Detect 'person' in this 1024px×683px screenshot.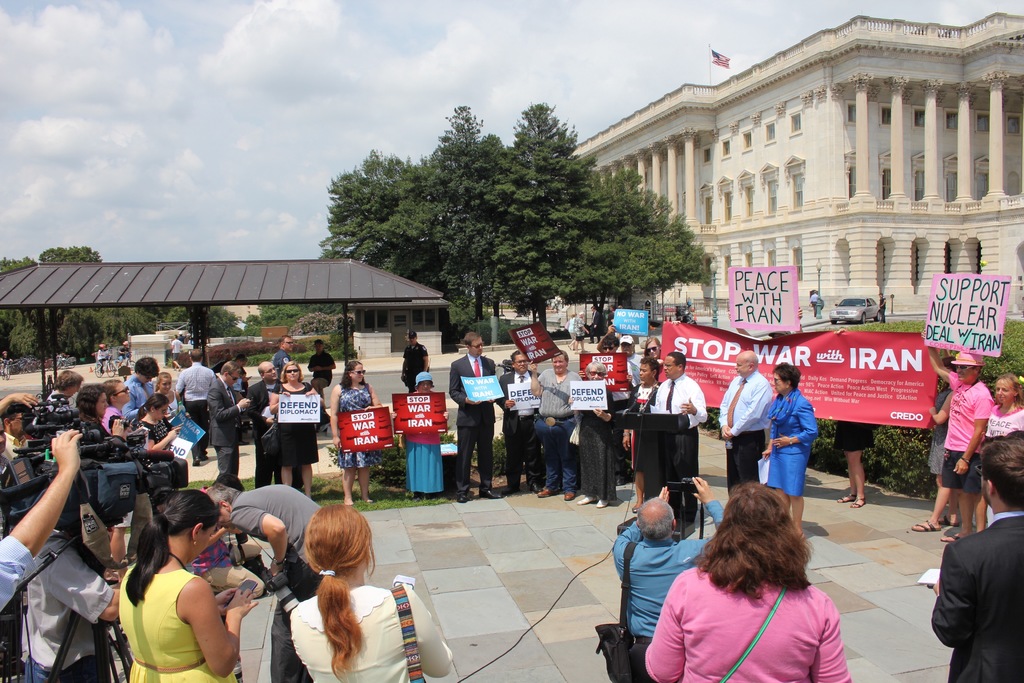
Detection: Rect(175, 334, 181, 369).
